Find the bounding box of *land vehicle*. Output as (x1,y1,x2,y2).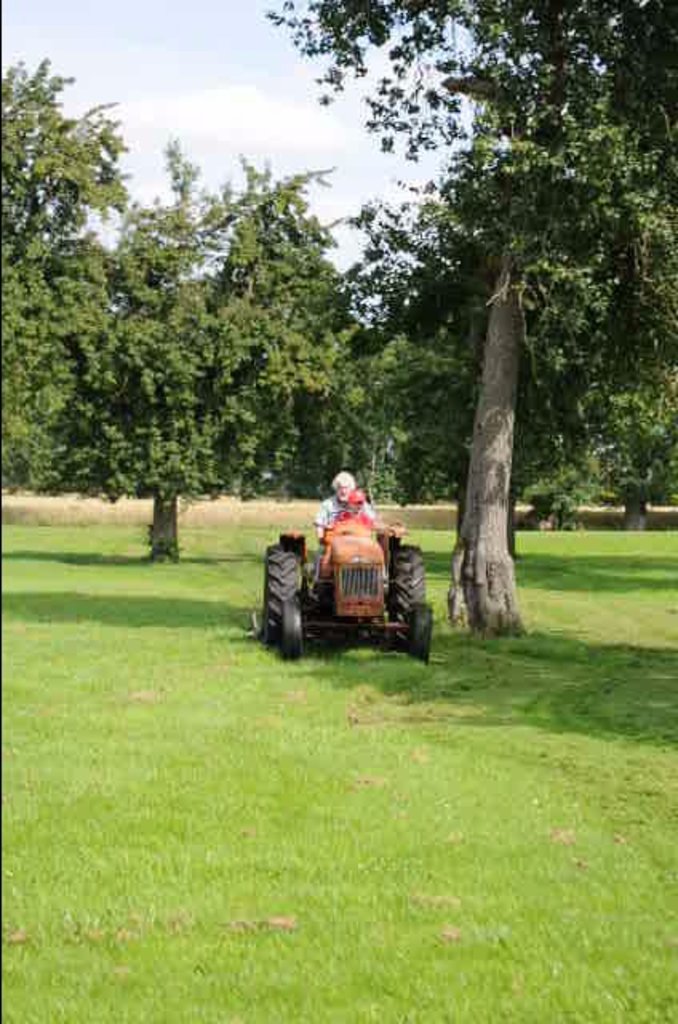
(262,528,437,659).
